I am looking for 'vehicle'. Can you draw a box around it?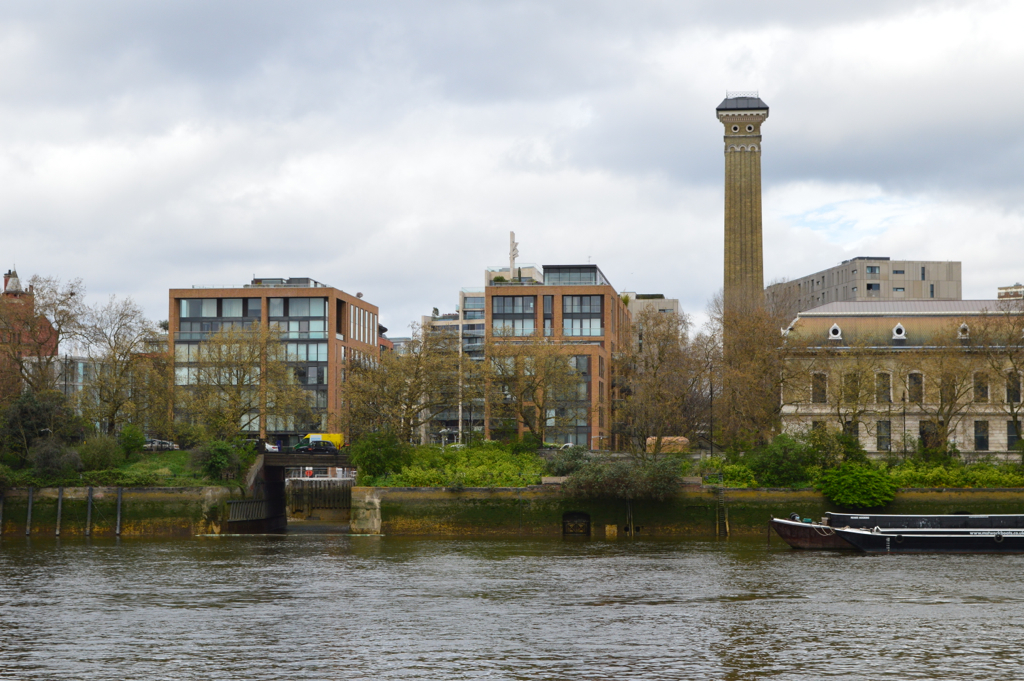
Sure, the bounding box is rect(292, 439, 335, 454).
